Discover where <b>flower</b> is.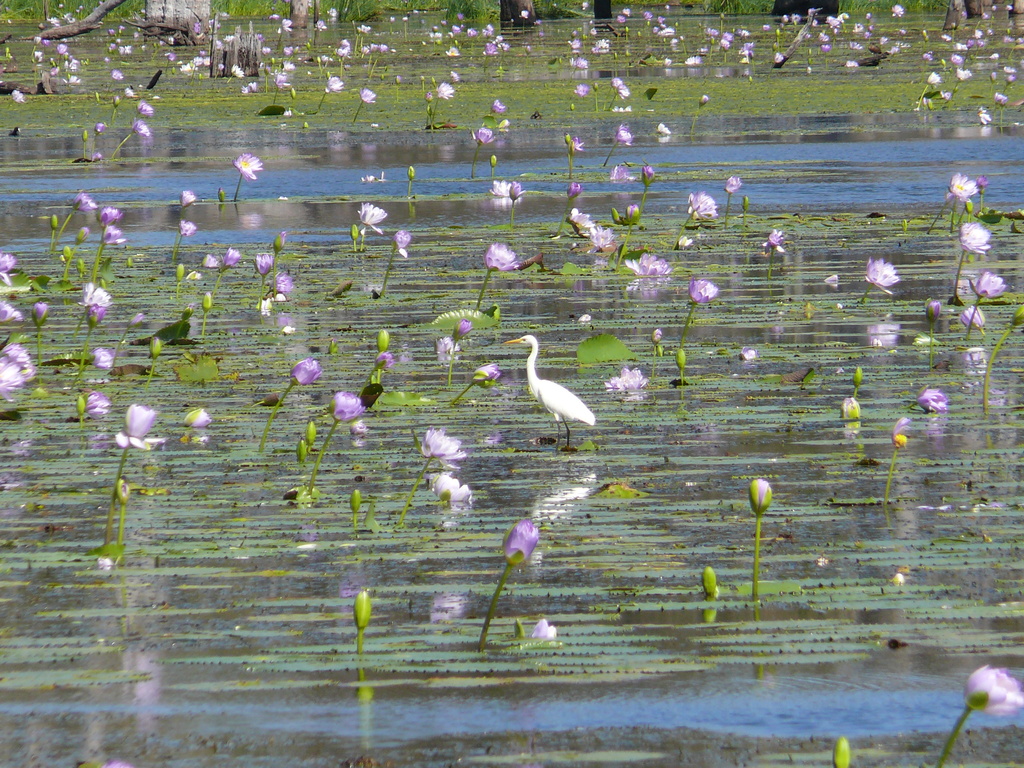
Discovered at [left=726, top=177, right=738, bottom=192].
